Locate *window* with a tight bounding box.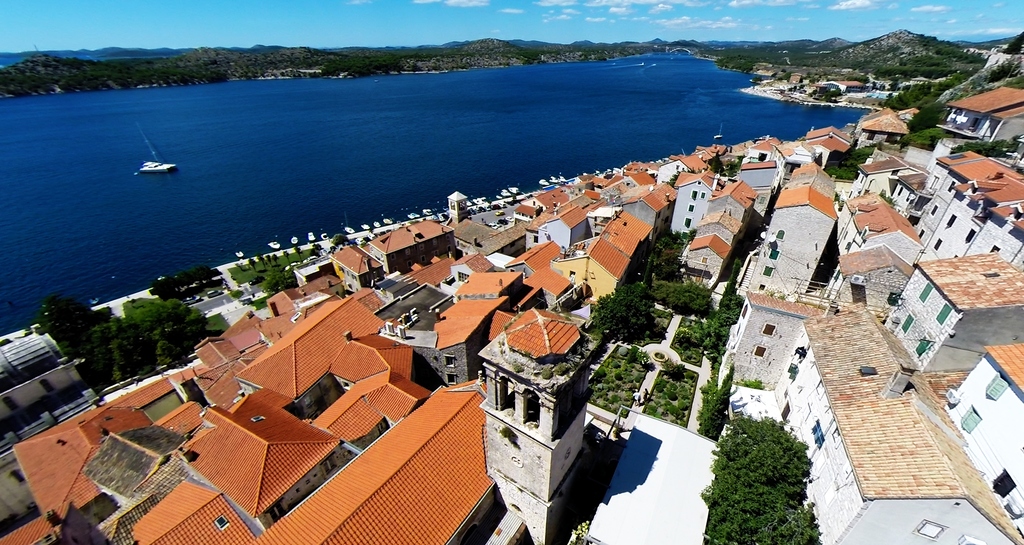
locate(915, 336, 929, 359).
